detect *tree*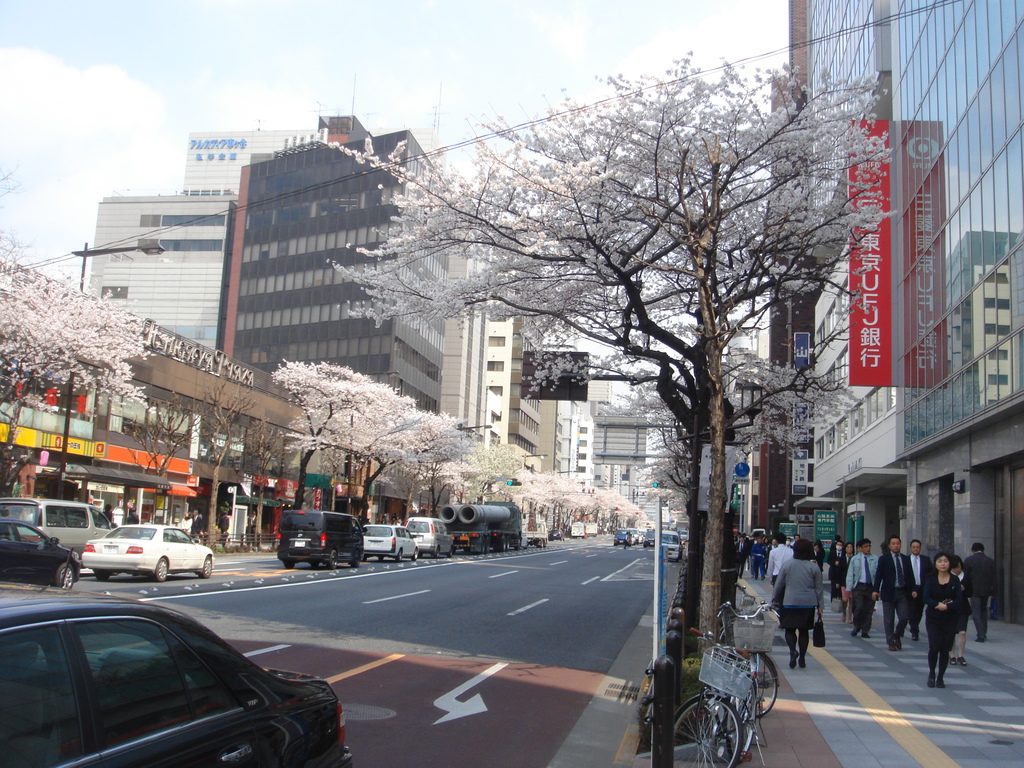
select_region(239, 415, 304, 574)
